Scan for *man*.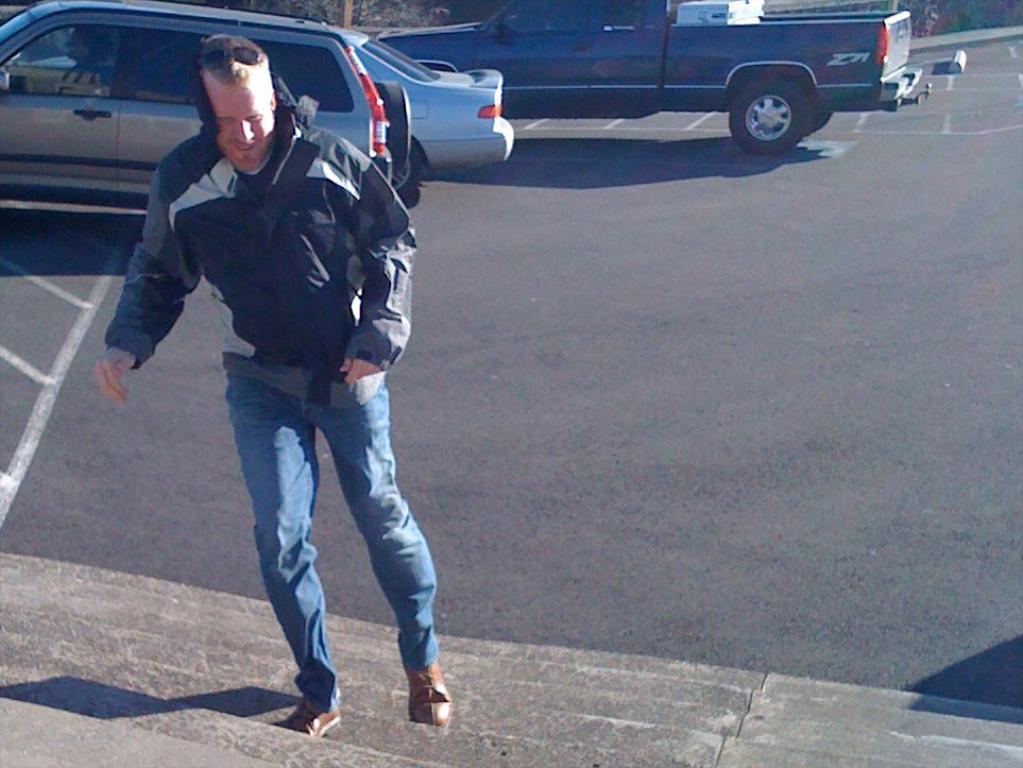
Scan result: 91 34 453 738.
